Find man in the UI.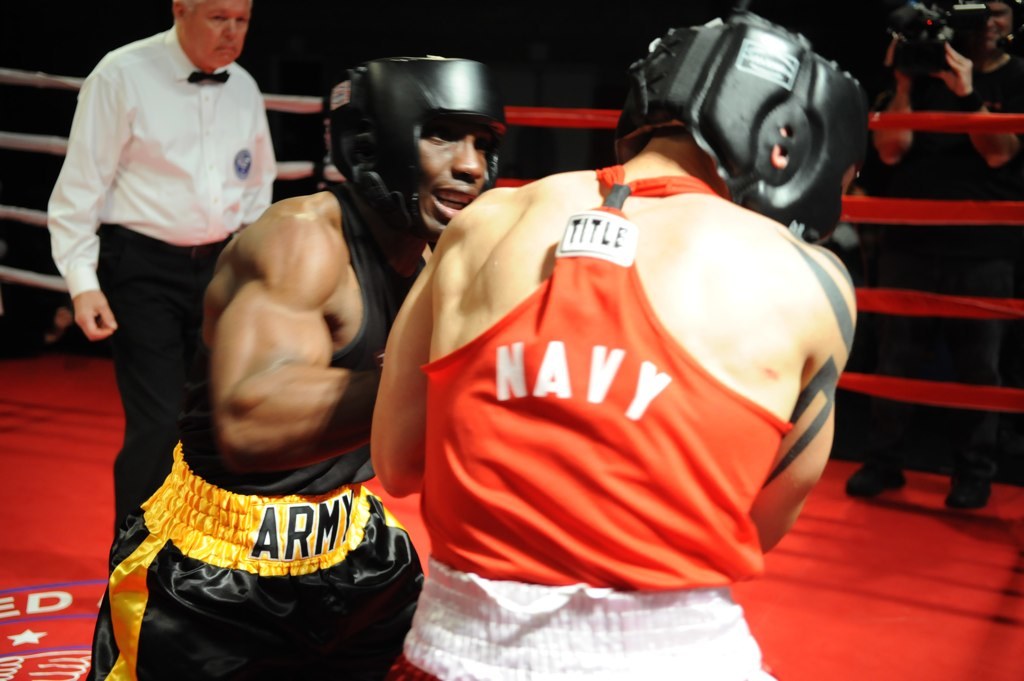
UI element at x1=854 y1=0 x2=1023 y2=513.
